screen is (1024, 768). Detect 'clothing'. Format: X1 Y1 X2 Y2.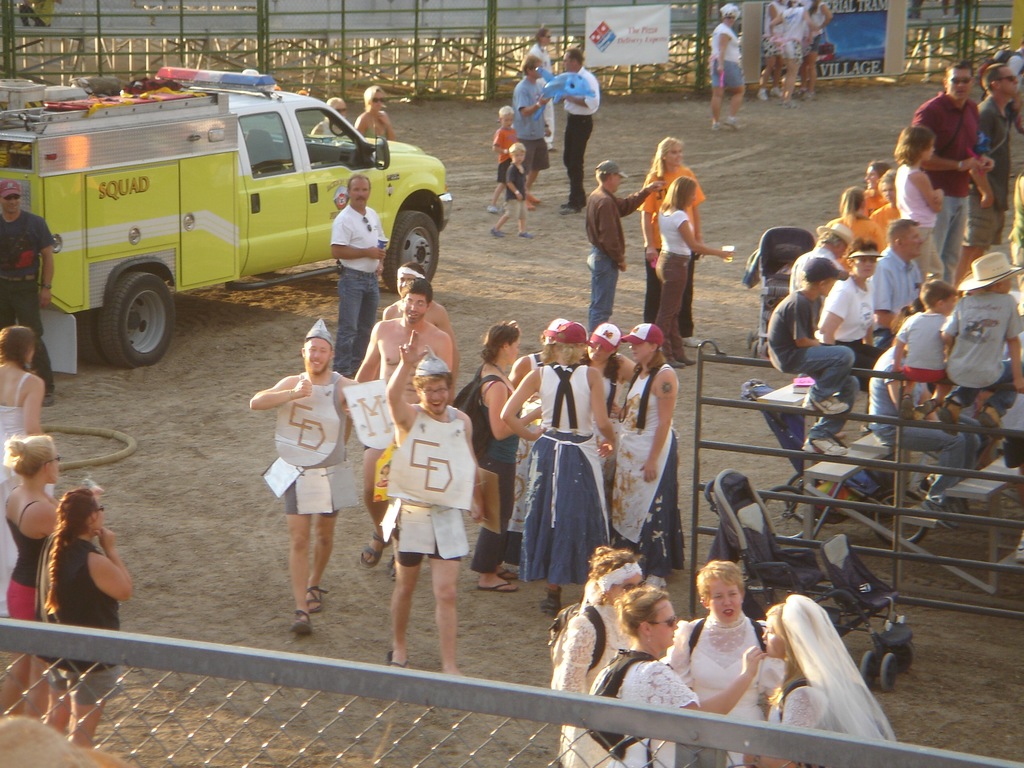
586 185 653 339.
